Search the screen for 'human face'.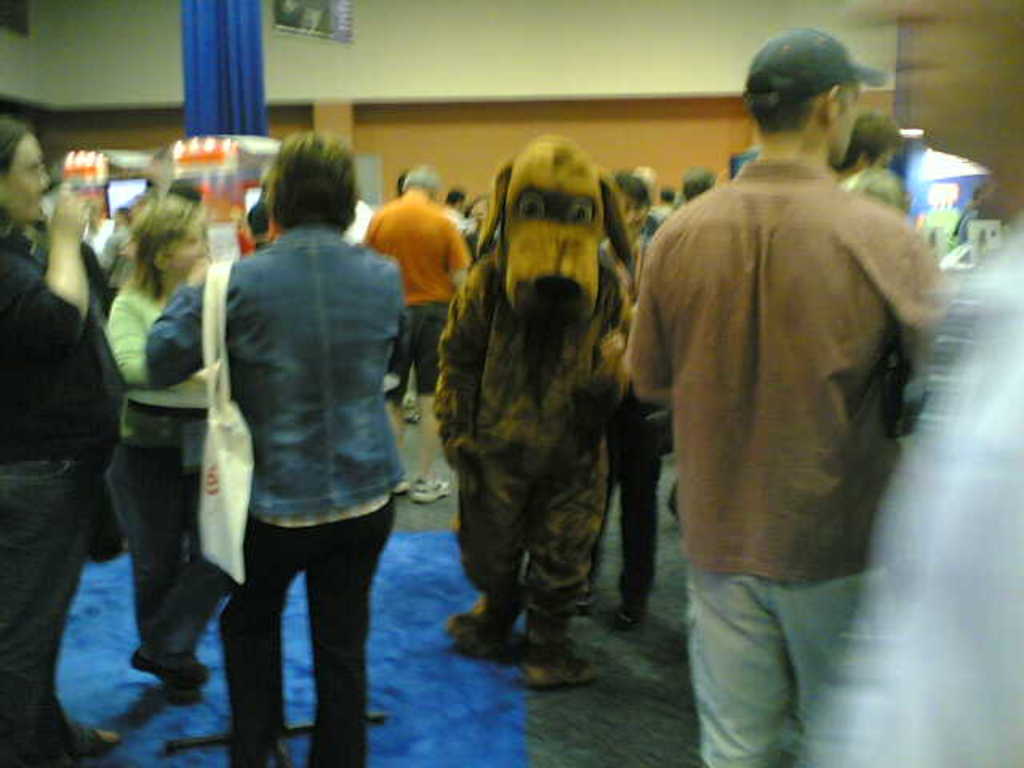
Found at bbox=[0, 136, 53, 219].
